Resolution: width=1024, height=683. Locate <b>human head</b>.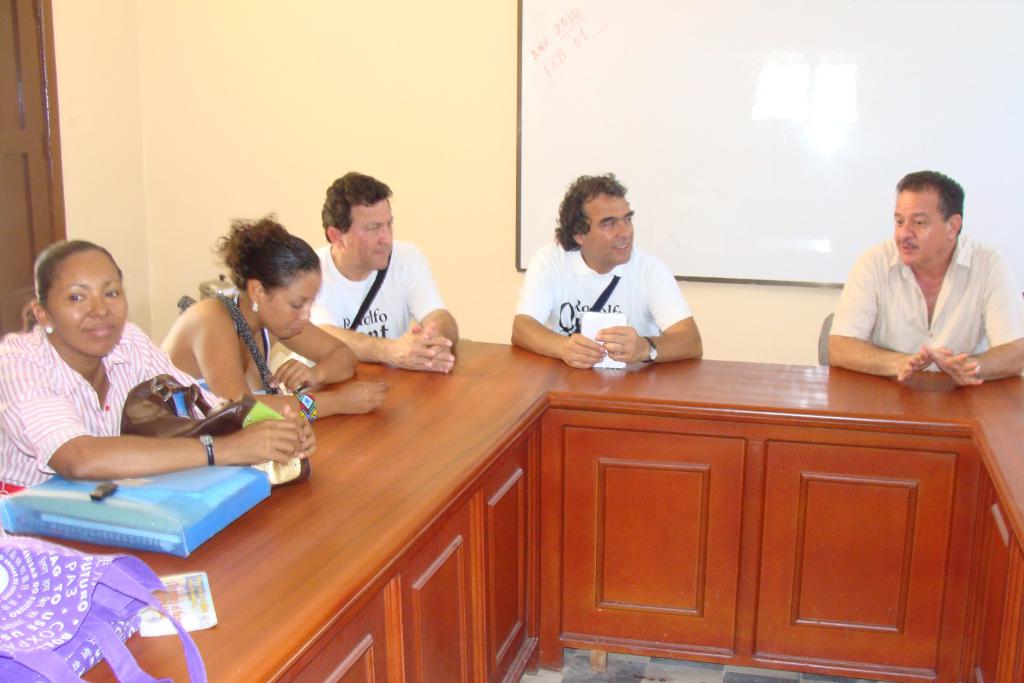
region(561, 177, 635, 264).
